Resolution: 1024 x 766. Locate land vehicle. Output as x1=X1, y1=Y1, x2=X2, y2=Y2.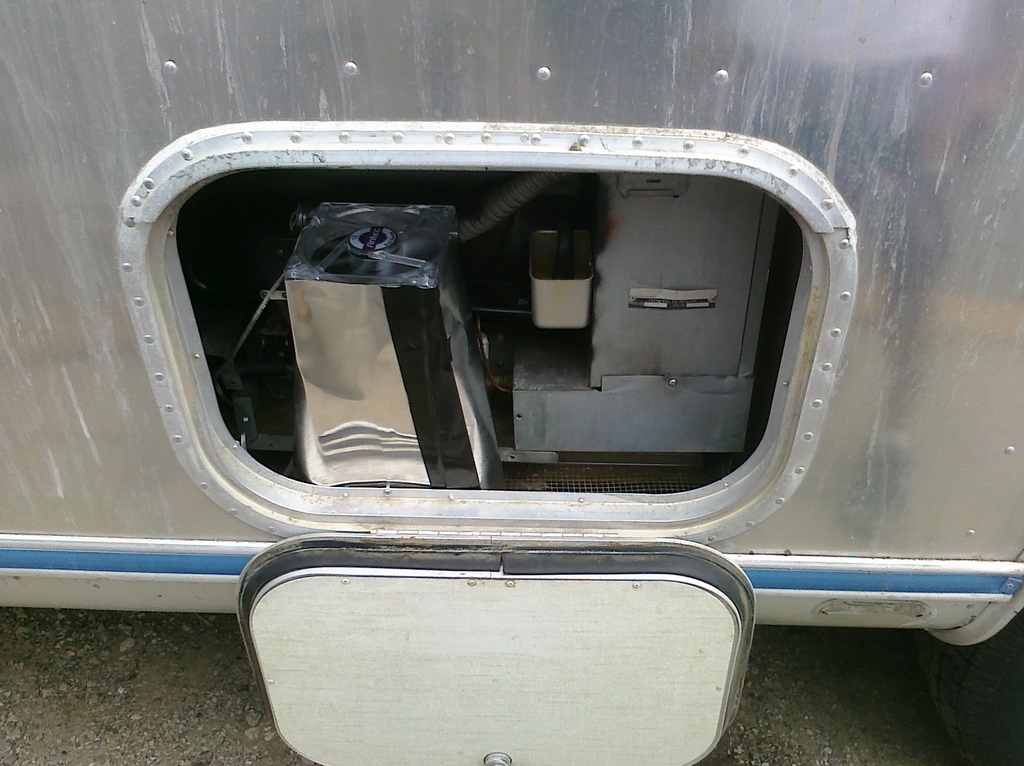
x1=0, y1=0, x2=1023, y2=765.
